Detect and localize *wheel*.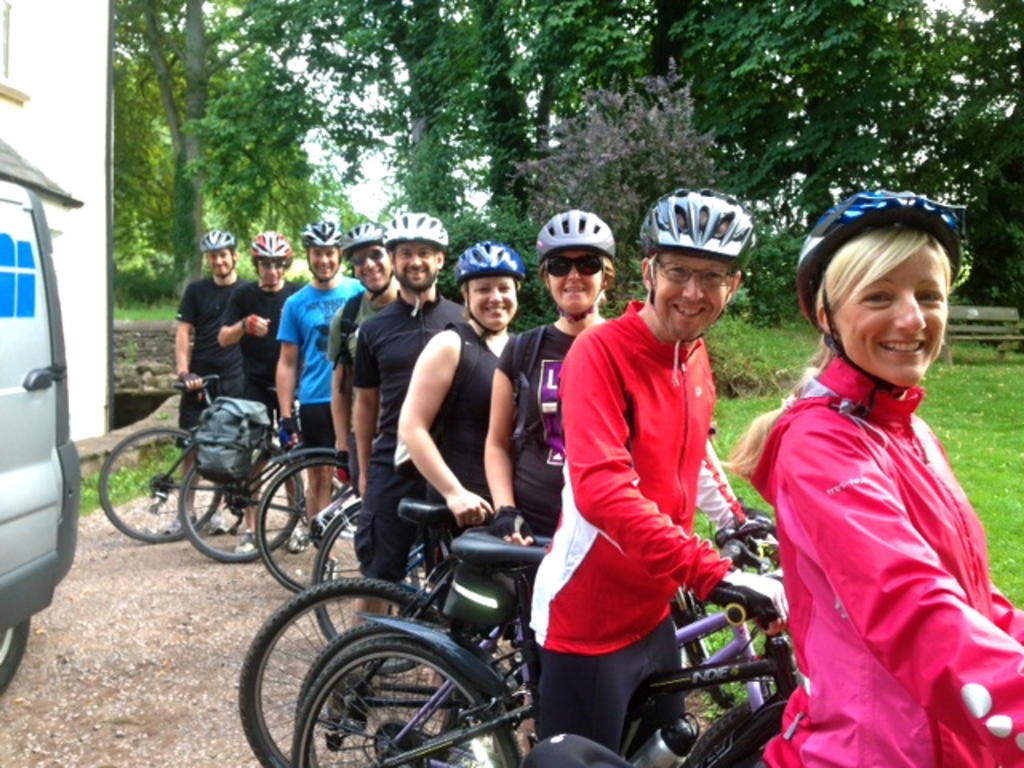
Localized at pyautogui.locateOnScreen(181, 442, 301, 560).
